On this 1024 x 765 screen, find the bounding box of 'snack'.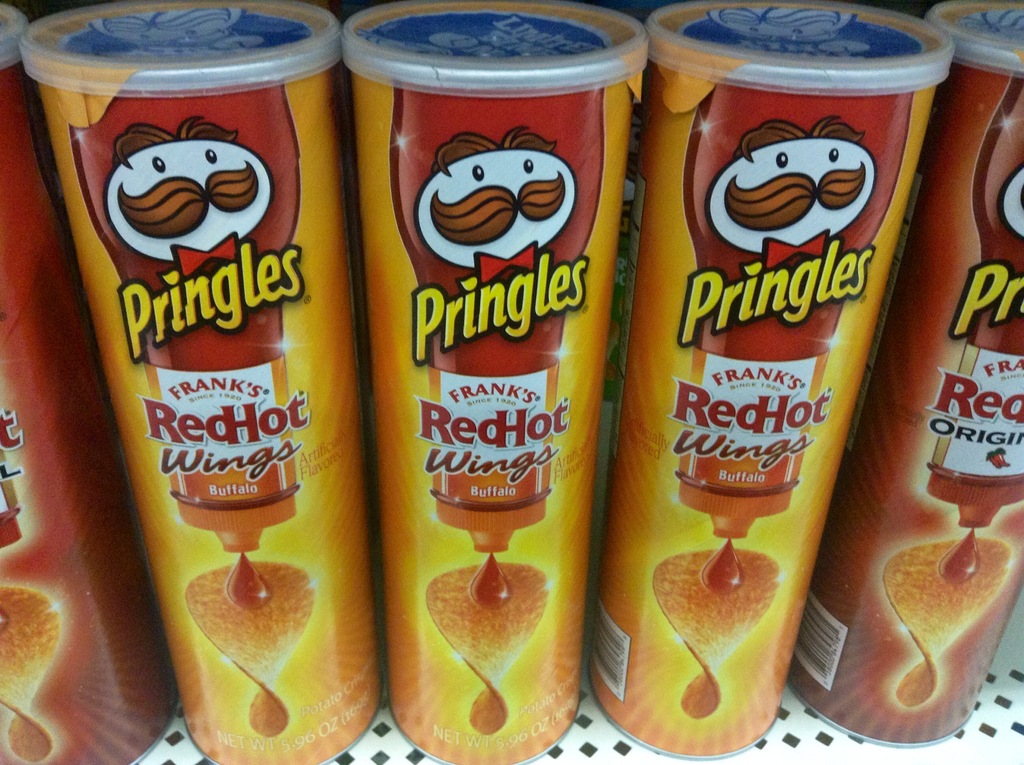
Bounding box: 791, 6, 1023, 748.
